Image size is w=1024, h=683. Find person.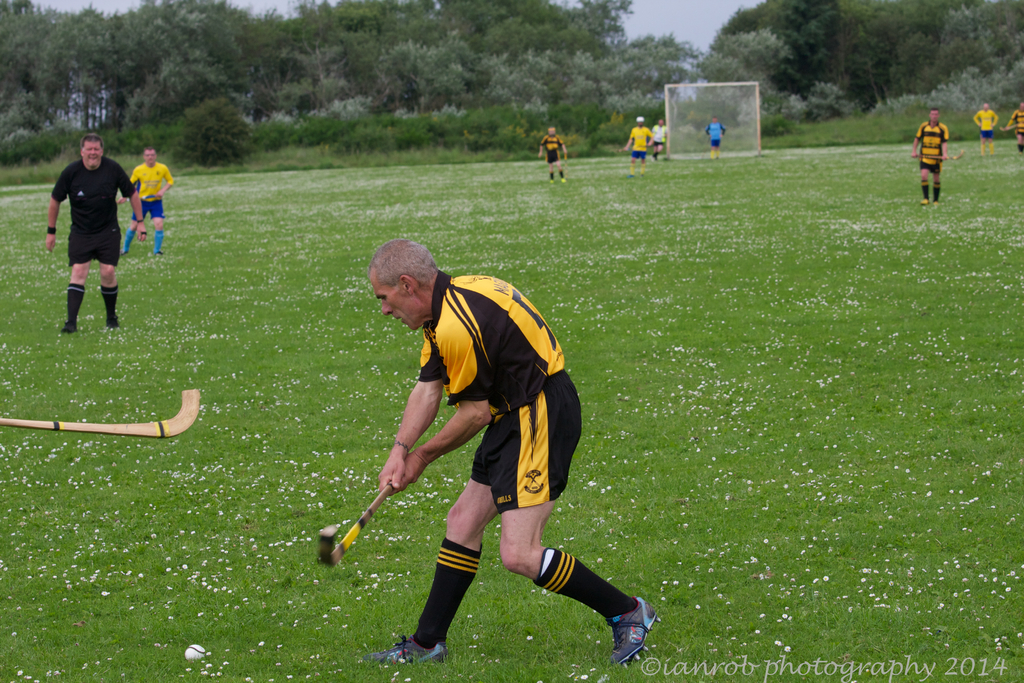
911 110 952 205.
